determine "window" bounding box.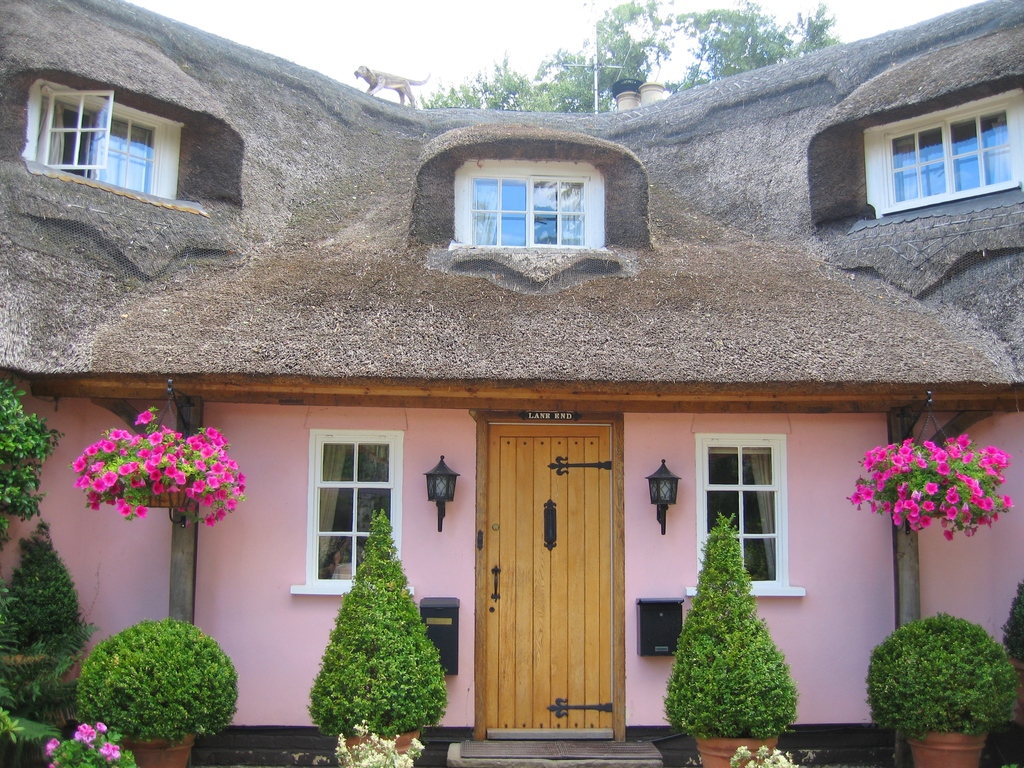
Determined: 292 424 413 596.
